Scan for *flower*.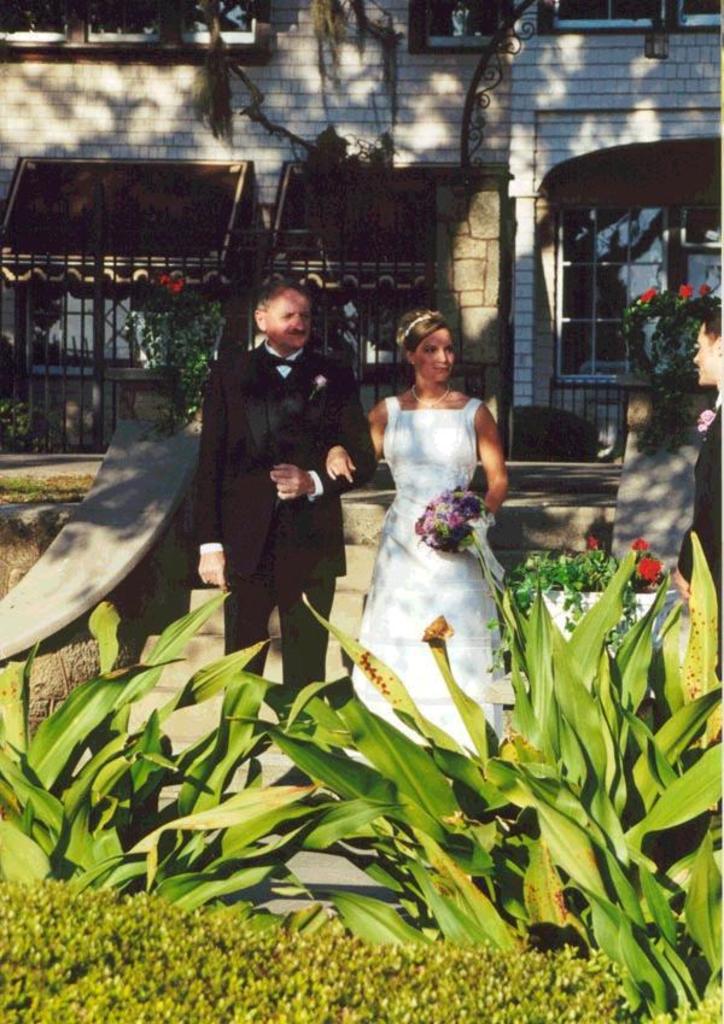
Scan result: region(699, 283, 714, 298).
